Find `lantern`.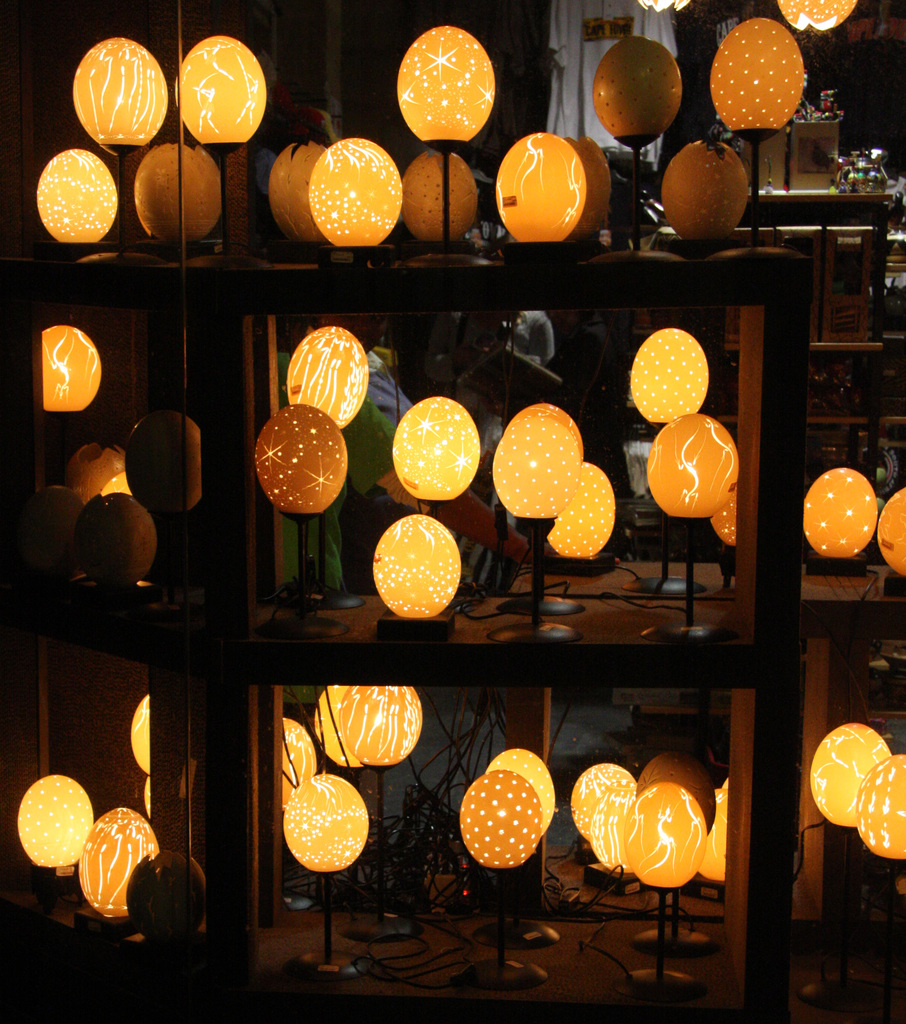
bbox(664, 136, 748, 265).
